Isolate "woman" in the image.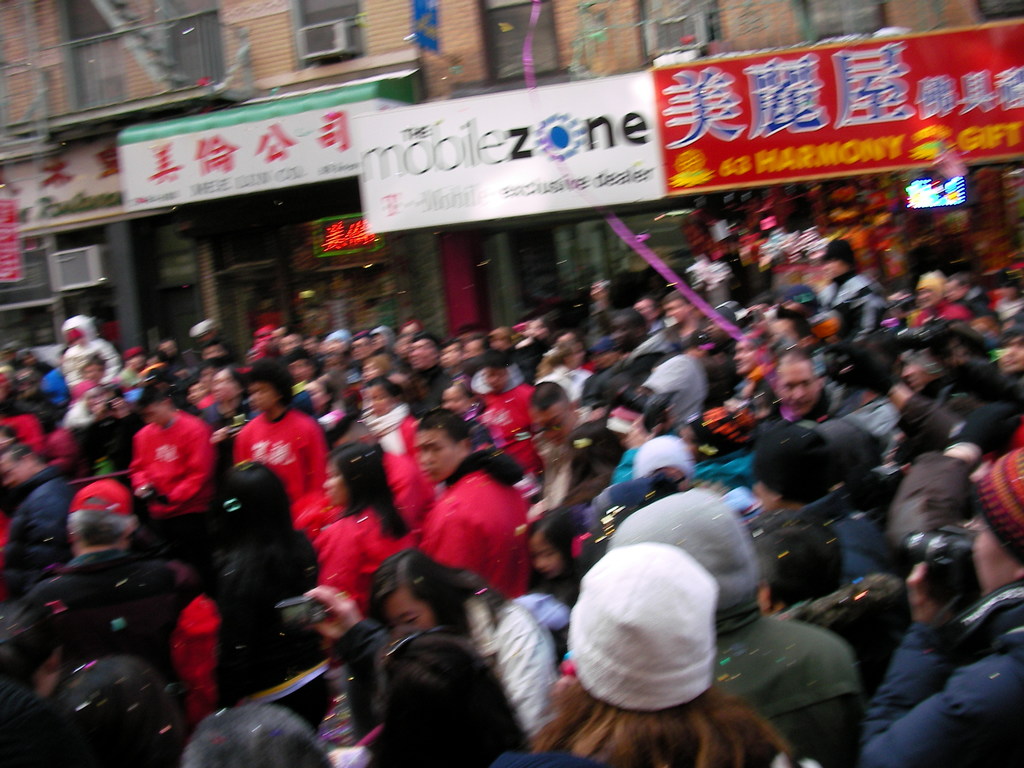
Isolated region: locate(310, 450, 415, 619).
